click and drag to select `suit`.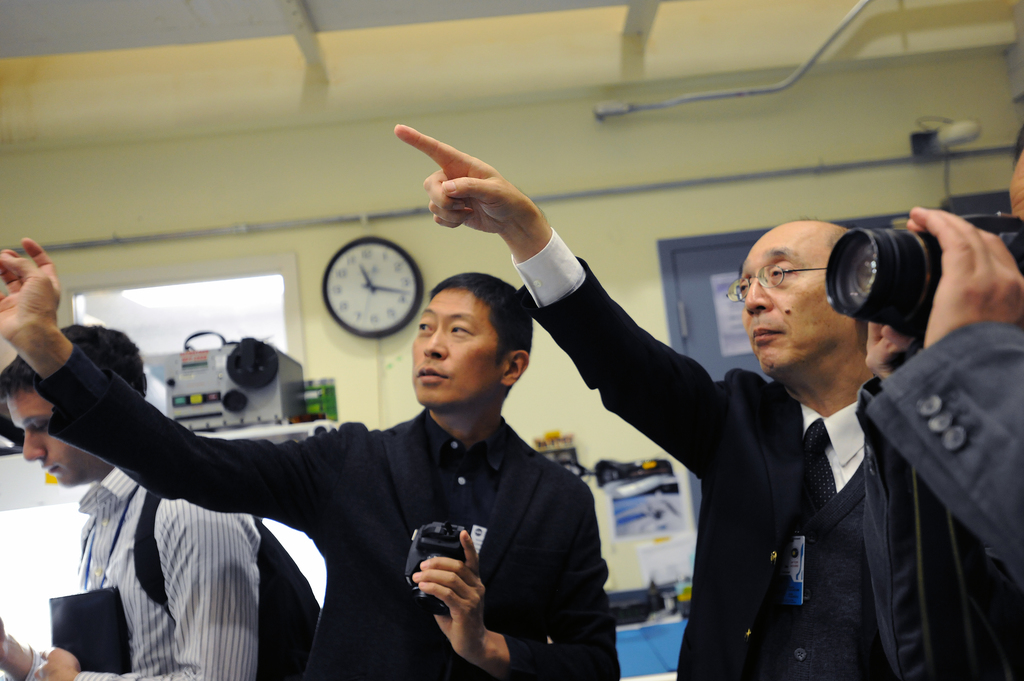
Selection: {"x1": 202, "y1": 313, "x2": 615, "y2": 675}.
